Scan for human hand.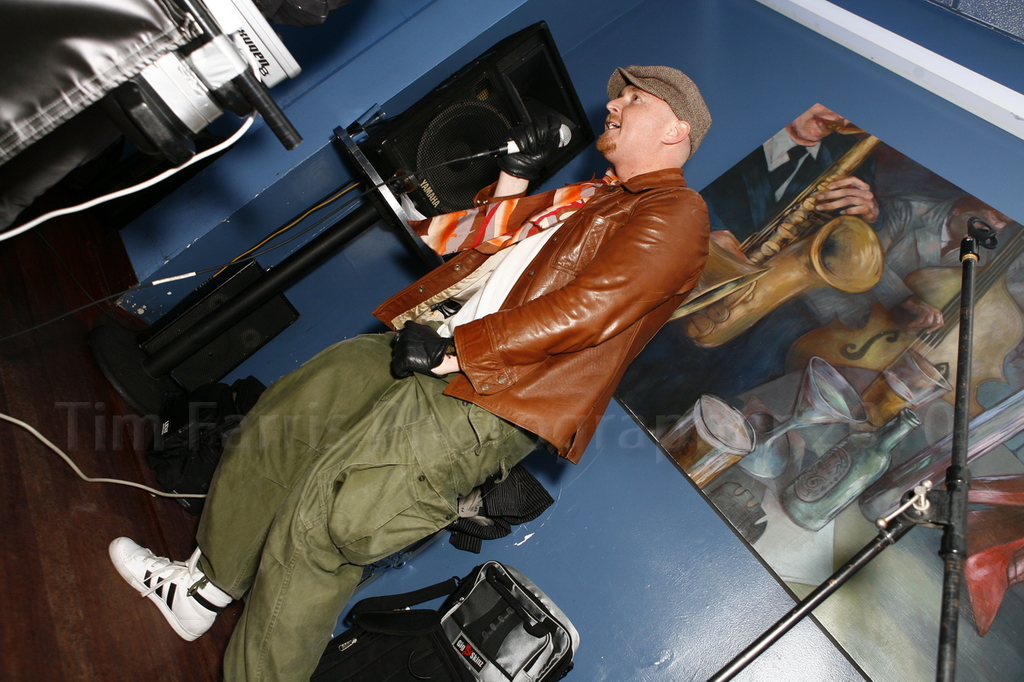
Scan result: [813,176,879,215].
